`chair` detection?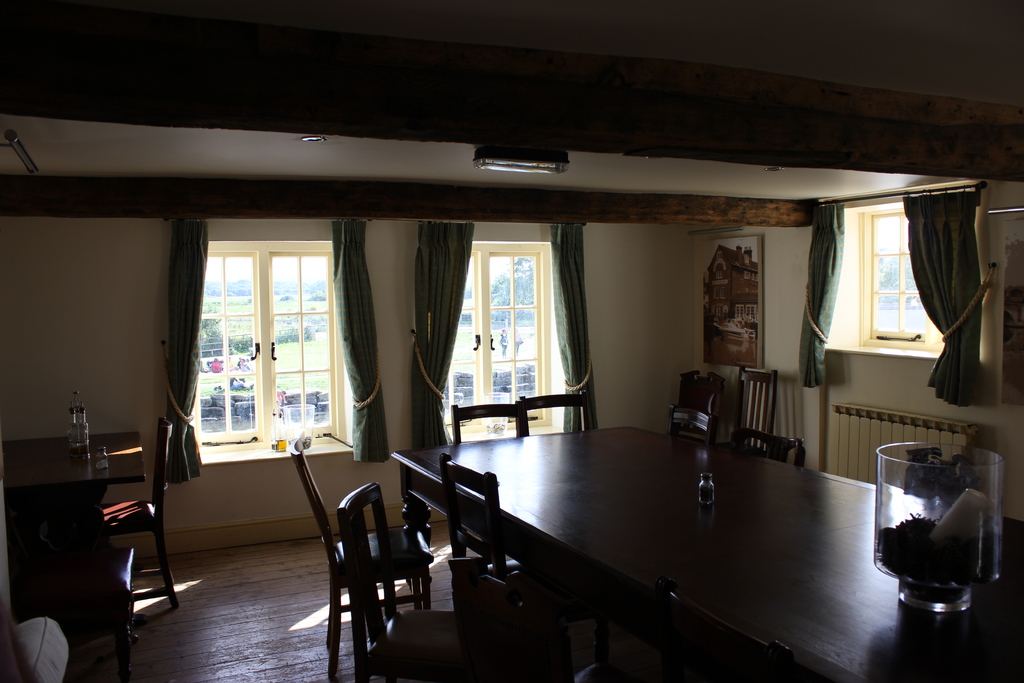
[737, 429, 804, 467]
